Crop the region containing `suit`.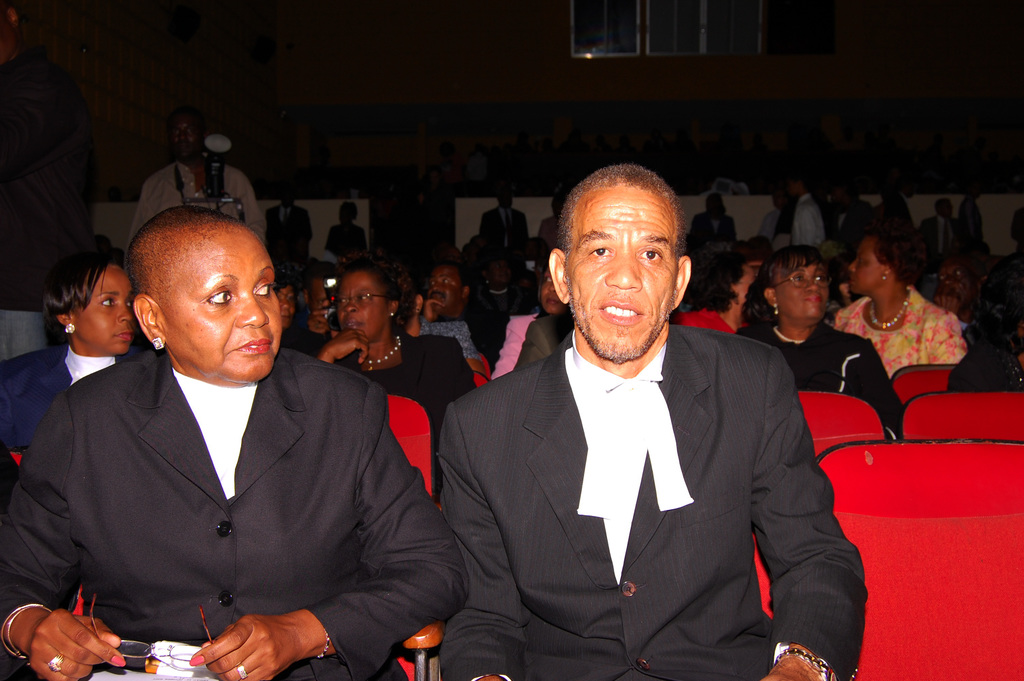
Crop region: <box>689,210,737,243</box>.
